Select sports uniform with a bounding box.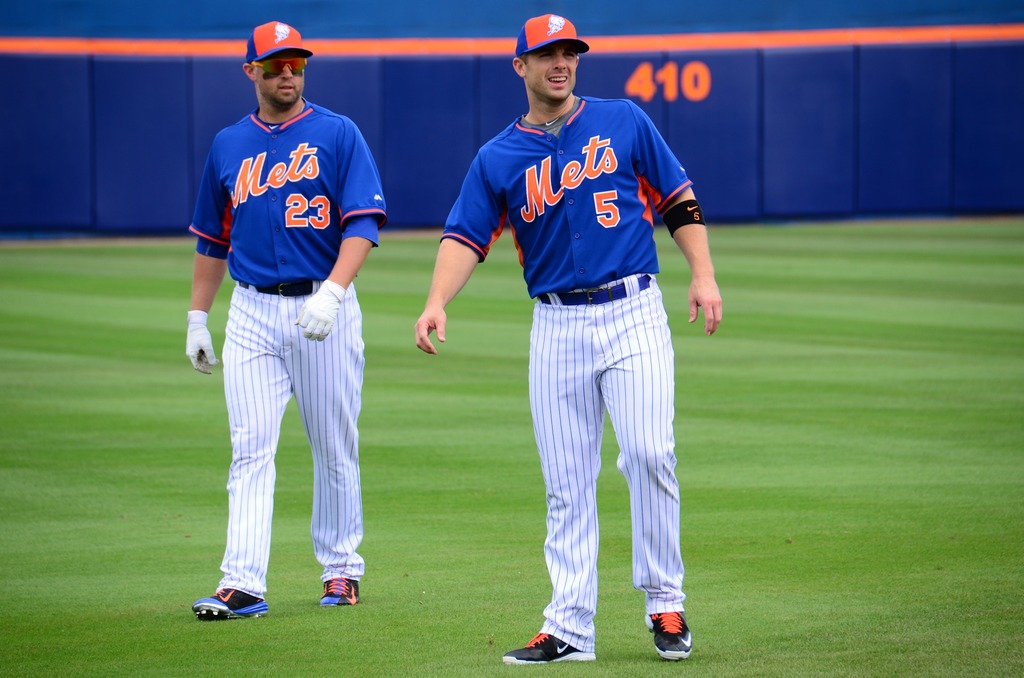
<box>172,3,374,647</box>.
